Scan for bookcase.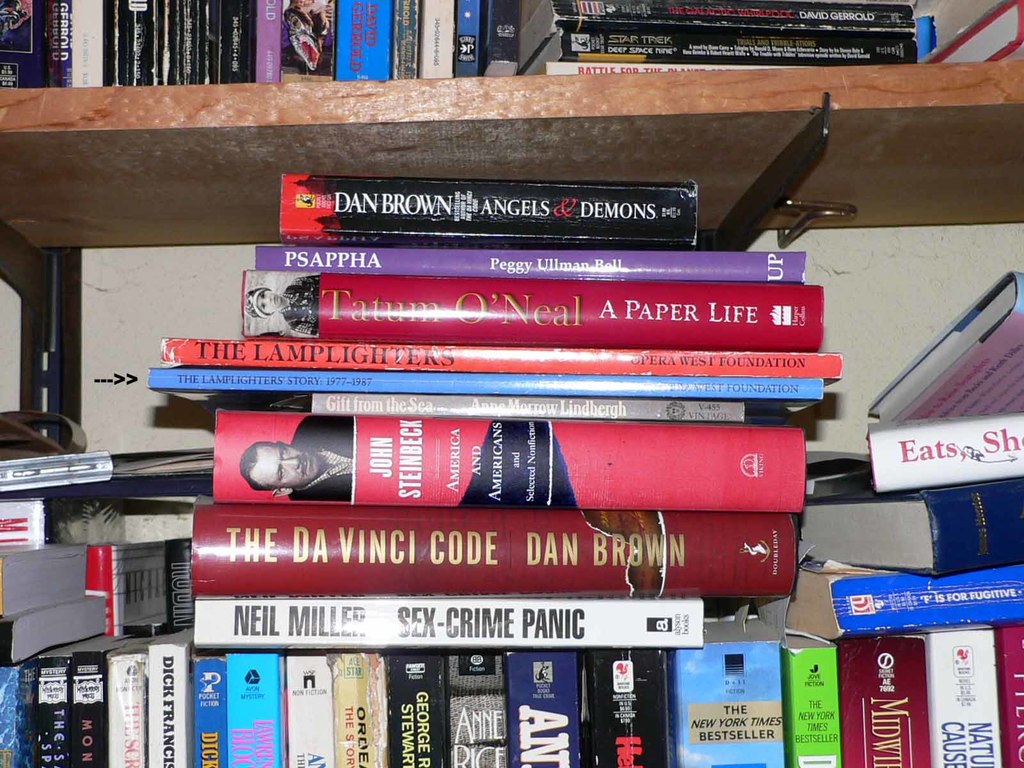
Scan result: select_region(0, 0, 1023, 767).
